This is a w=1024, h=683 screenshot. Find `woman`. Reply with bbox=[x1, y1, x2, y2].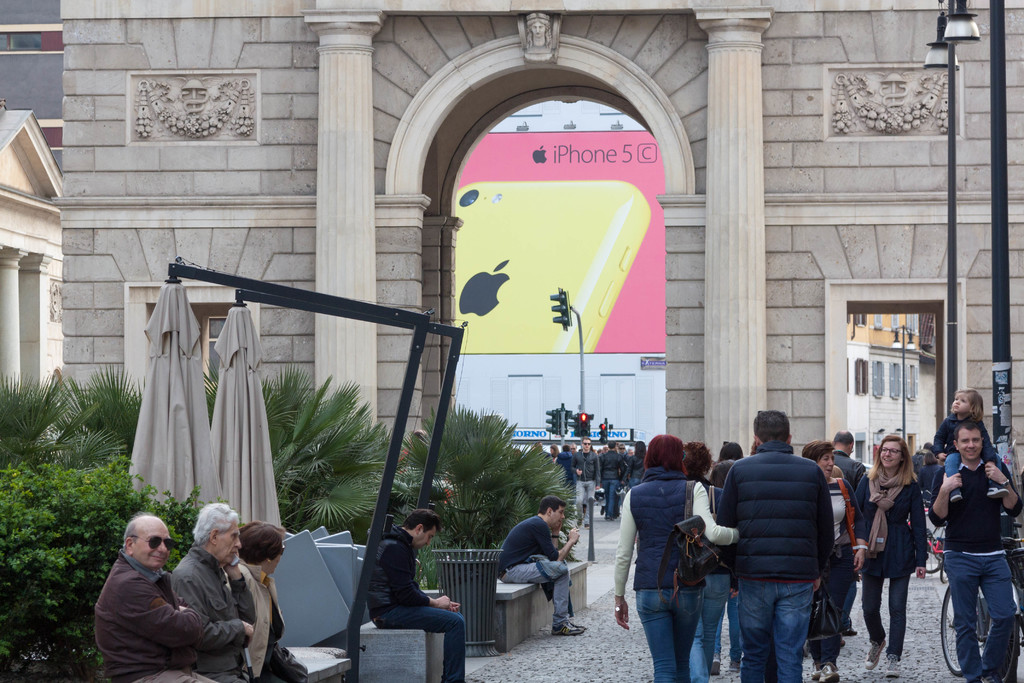
bbox=[803, 440, 870, 682].
